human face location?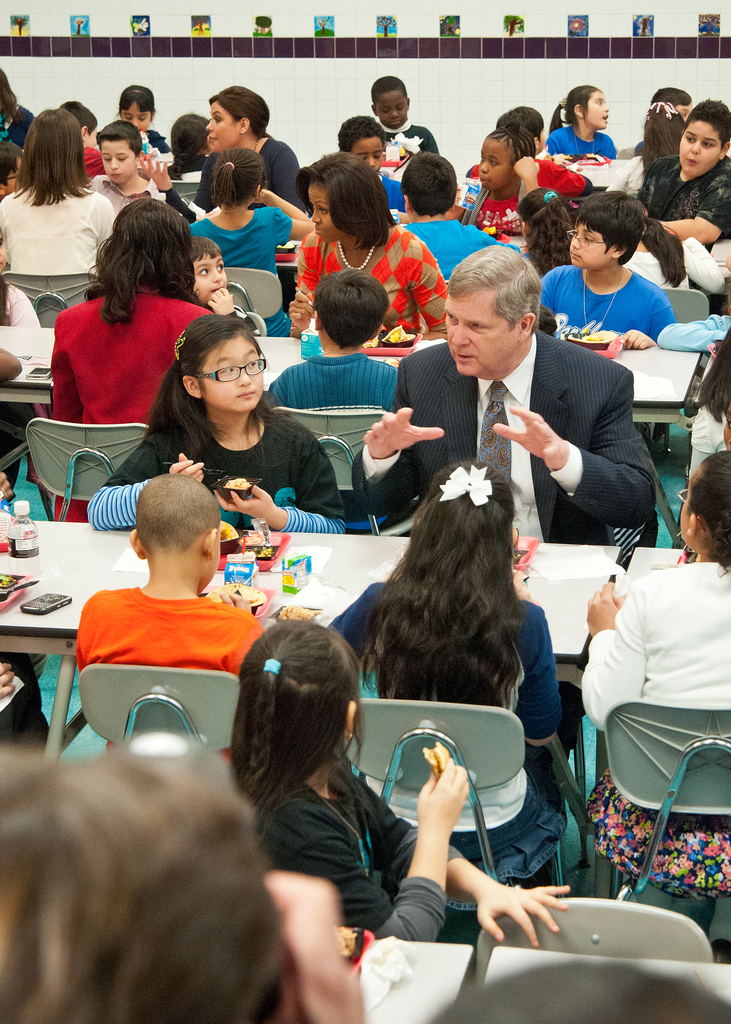
left=351, top=132, right=387, bottom=173
